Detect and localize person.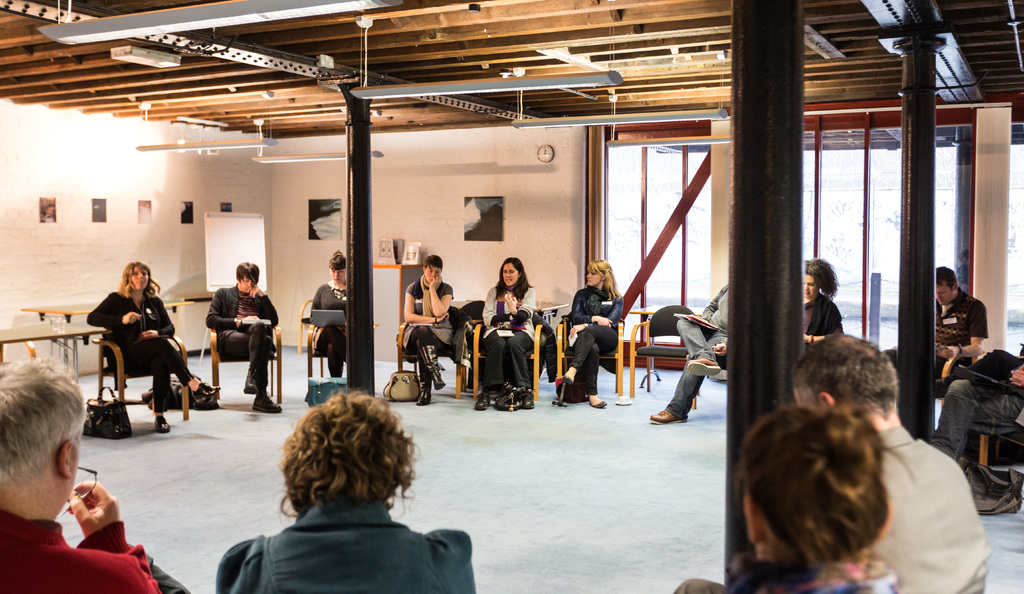
Localized at (x1=556, y1=252, x2=622, y2=413).
